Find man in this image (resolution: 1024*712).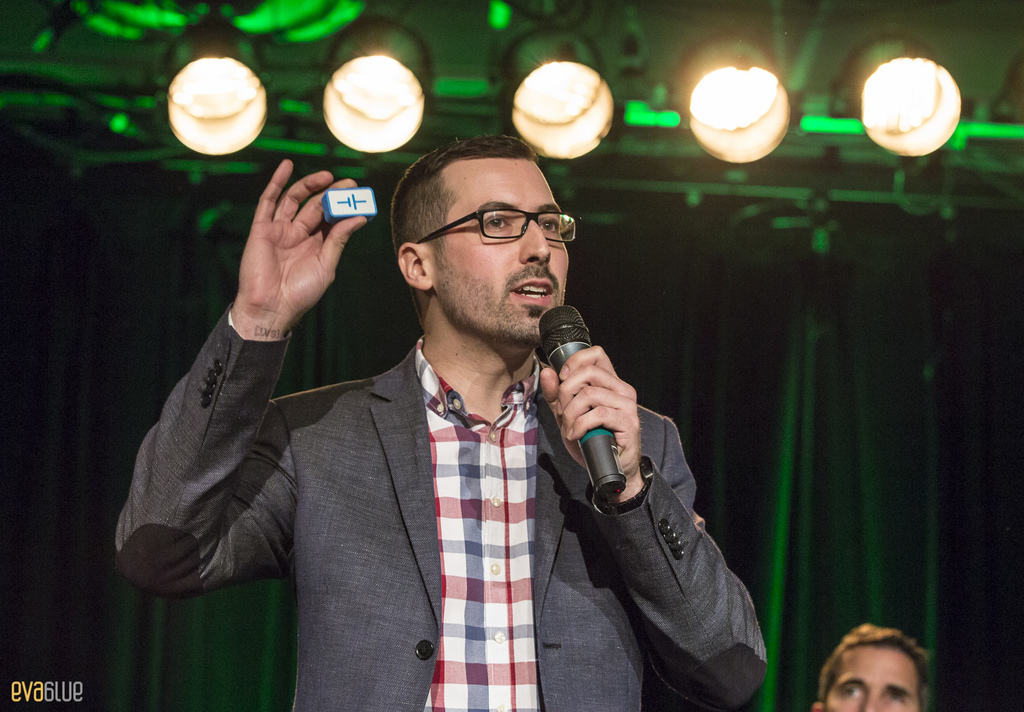
bbox=(205, 113, 720, 684).
